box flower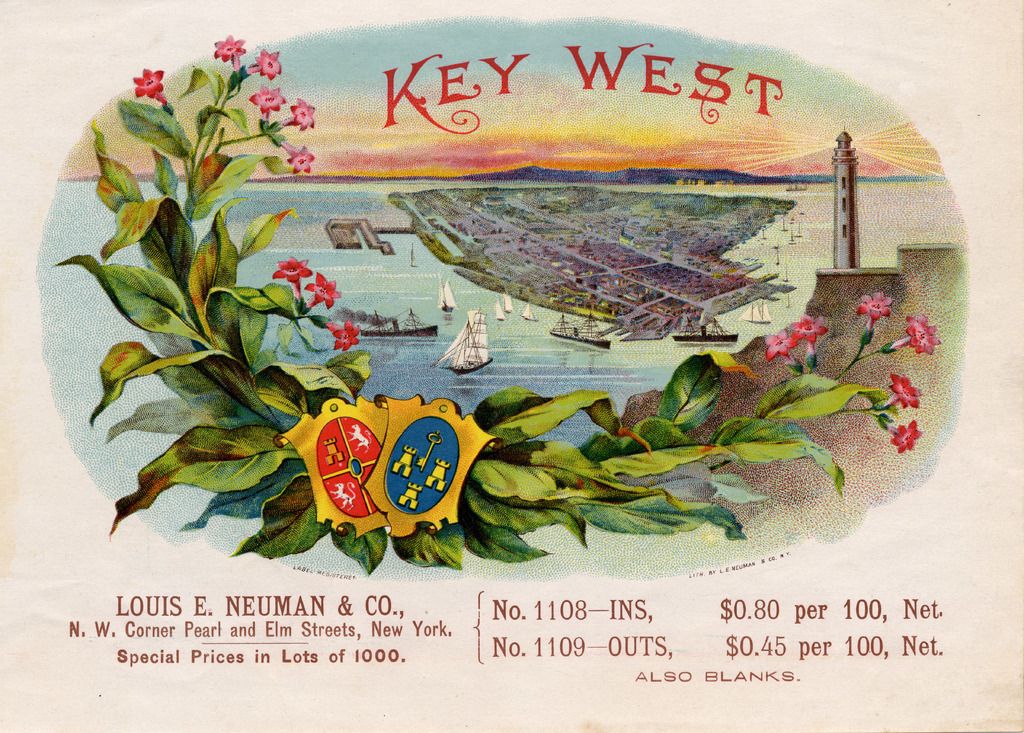
[x1=212, y1=33, x2=246, y2=74]
